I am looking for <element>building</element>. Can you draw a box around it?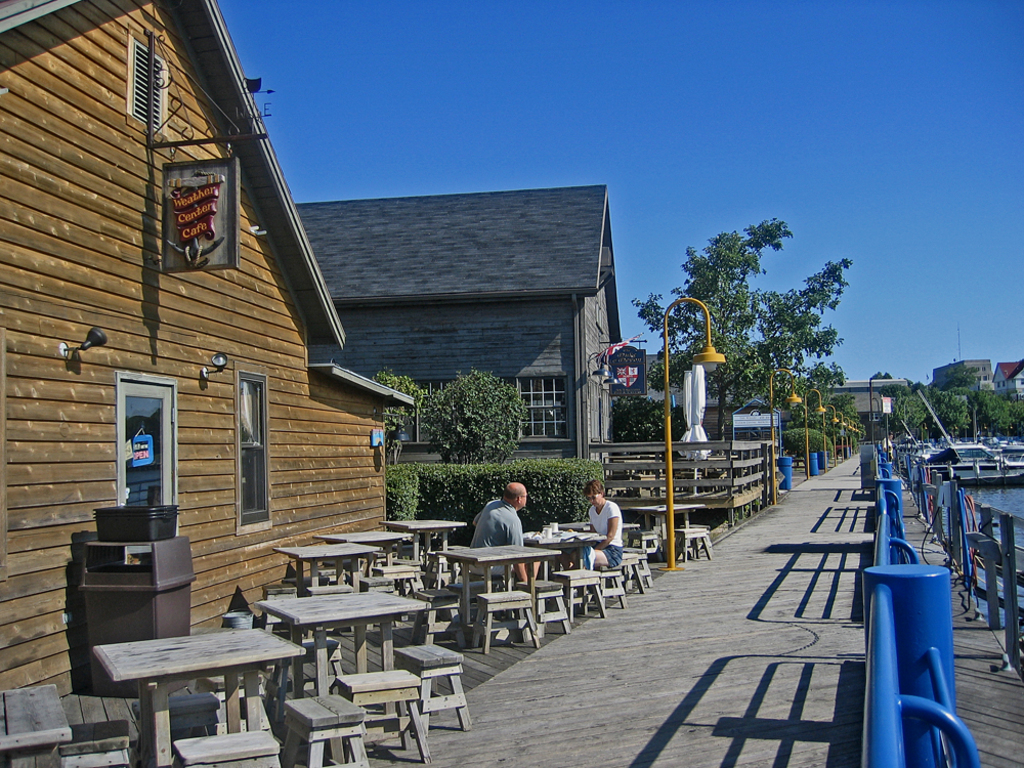
Sure, the bounding box is <bbox>0, 0, 409, 685</bbox>.
